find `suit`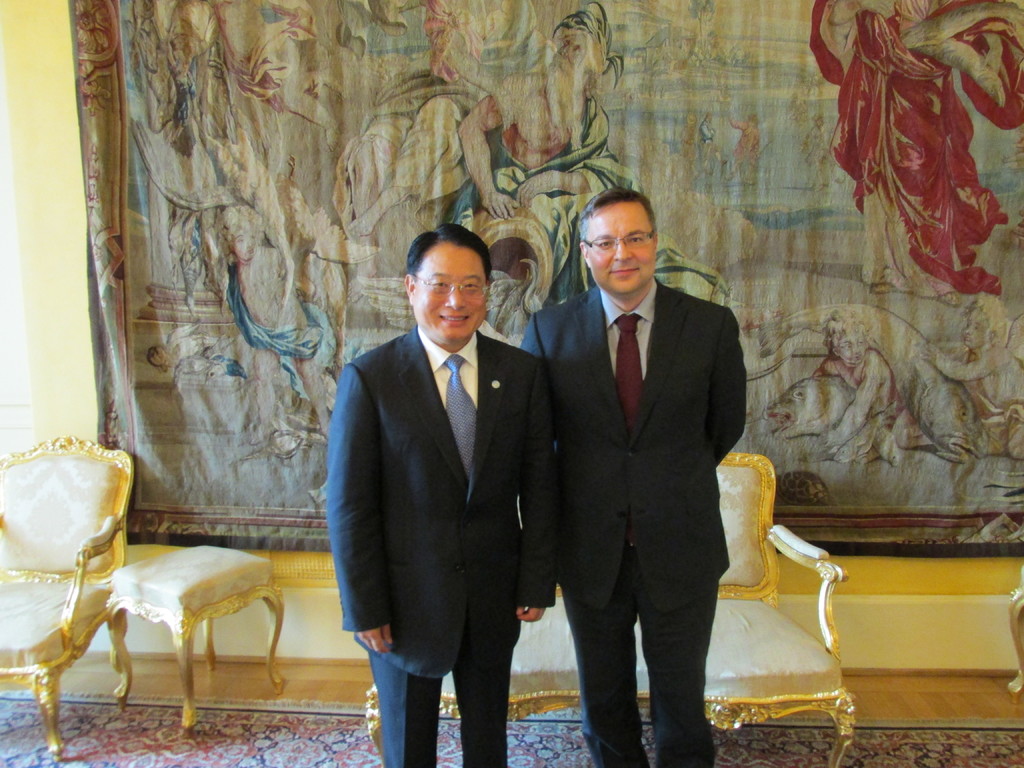
x1=324 y1=323 x2=557 y2=767
